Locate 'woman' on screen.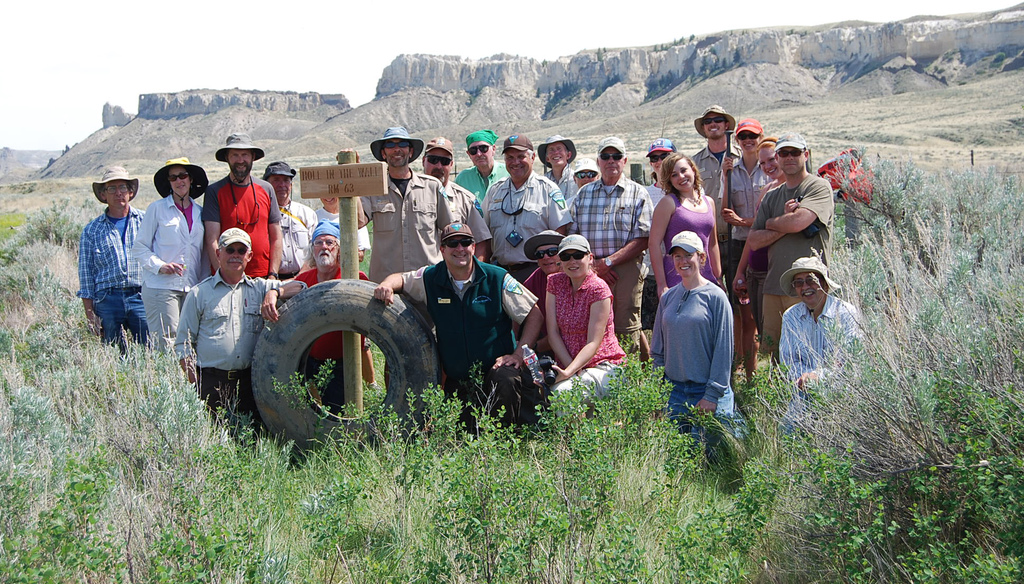
On screen at {"left": 646, "top": 148, "right": 726, "bottom": 297}.
